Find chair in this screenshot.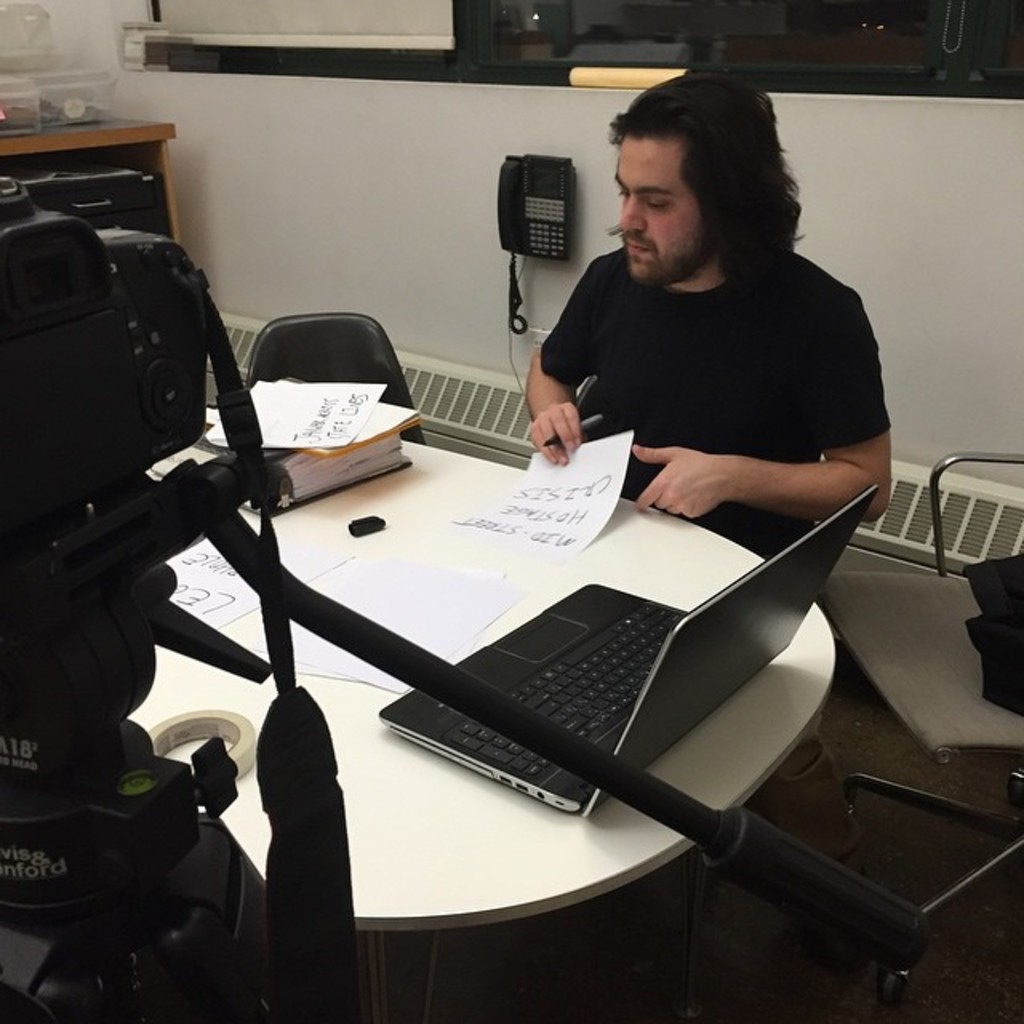
The bounding box for chair is <box>246,310,435,450</box>.
